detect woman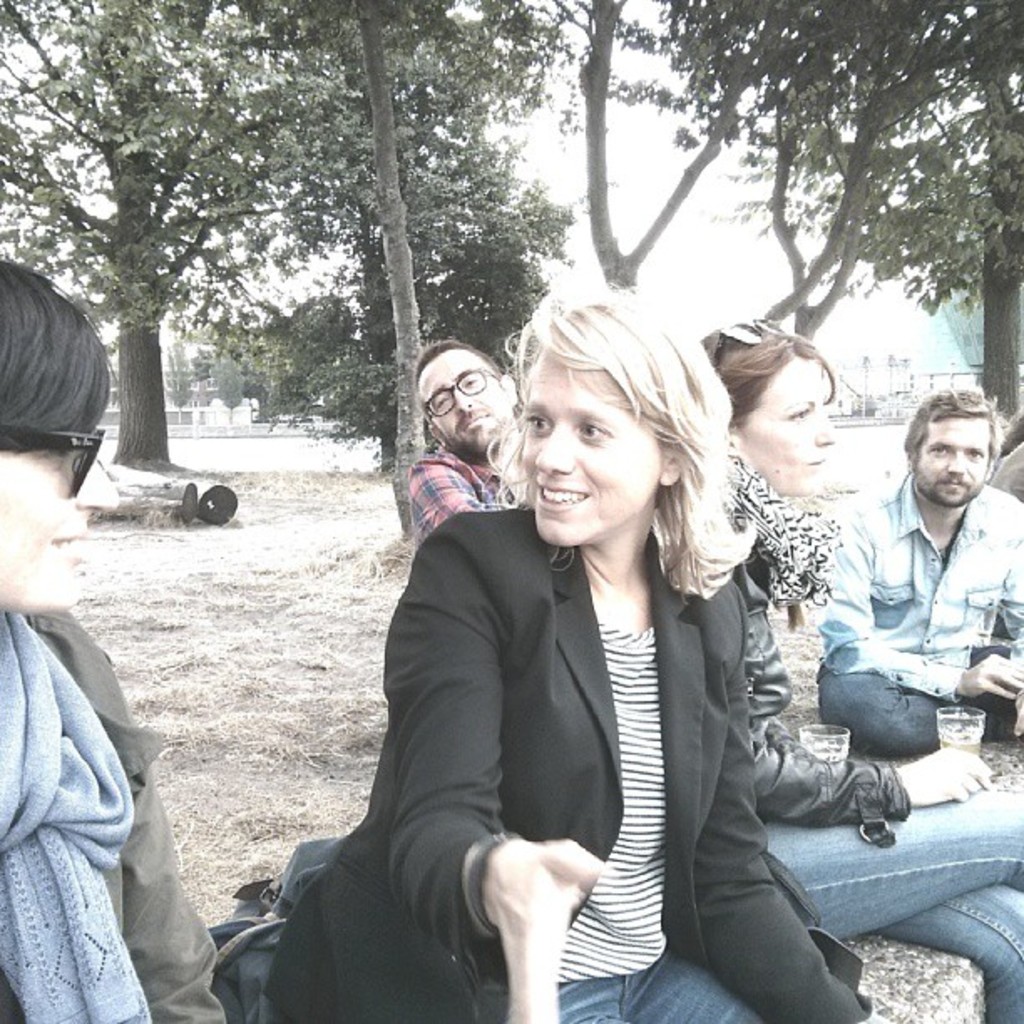
[left=691, top=316, right=1022, bottom=1022]
